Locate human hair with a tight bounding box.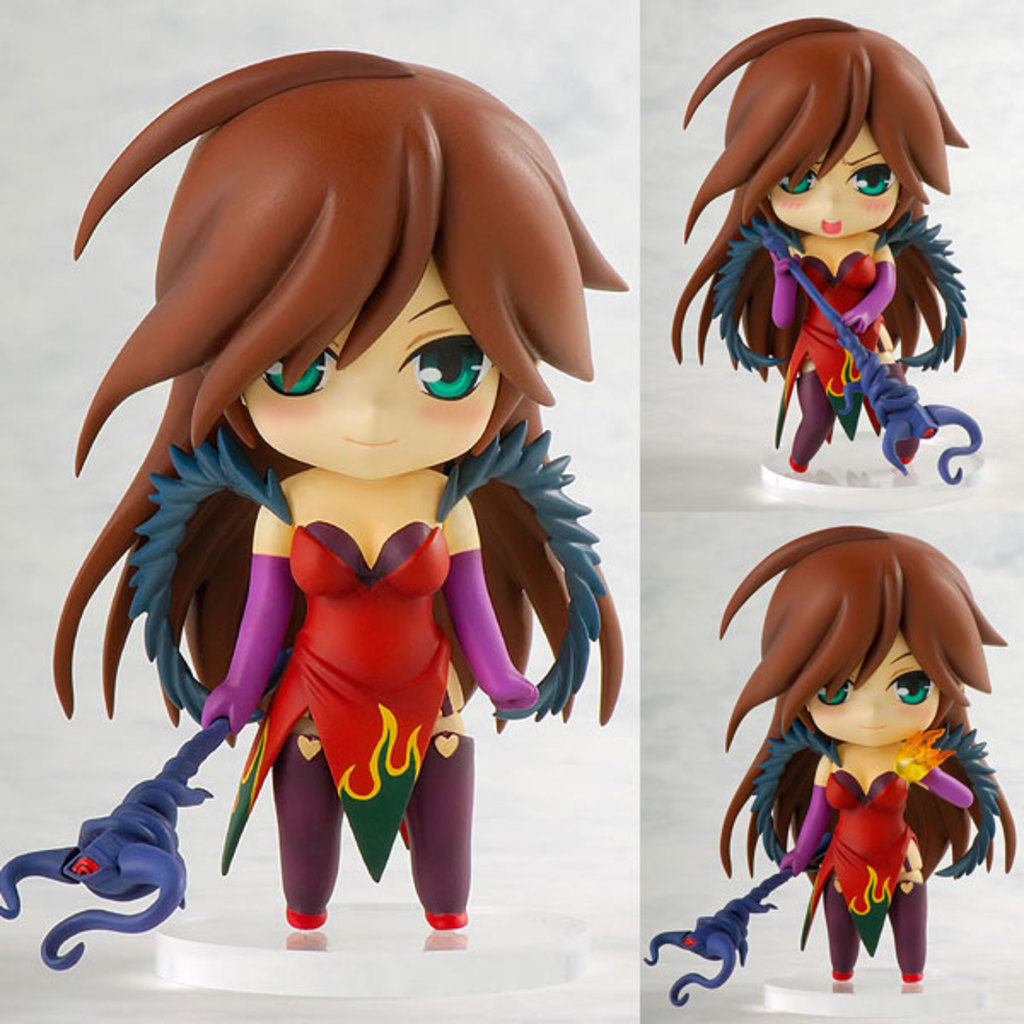
(669,12,983,401).
